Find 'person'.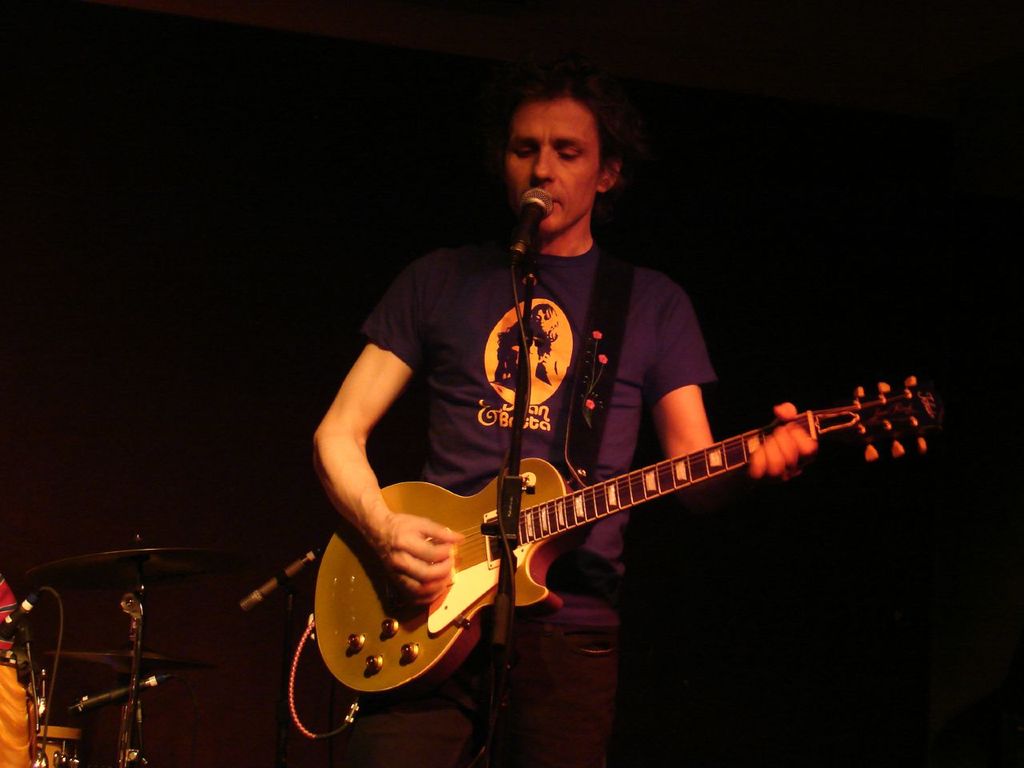
l=325, t=88, r=861, b=765.
